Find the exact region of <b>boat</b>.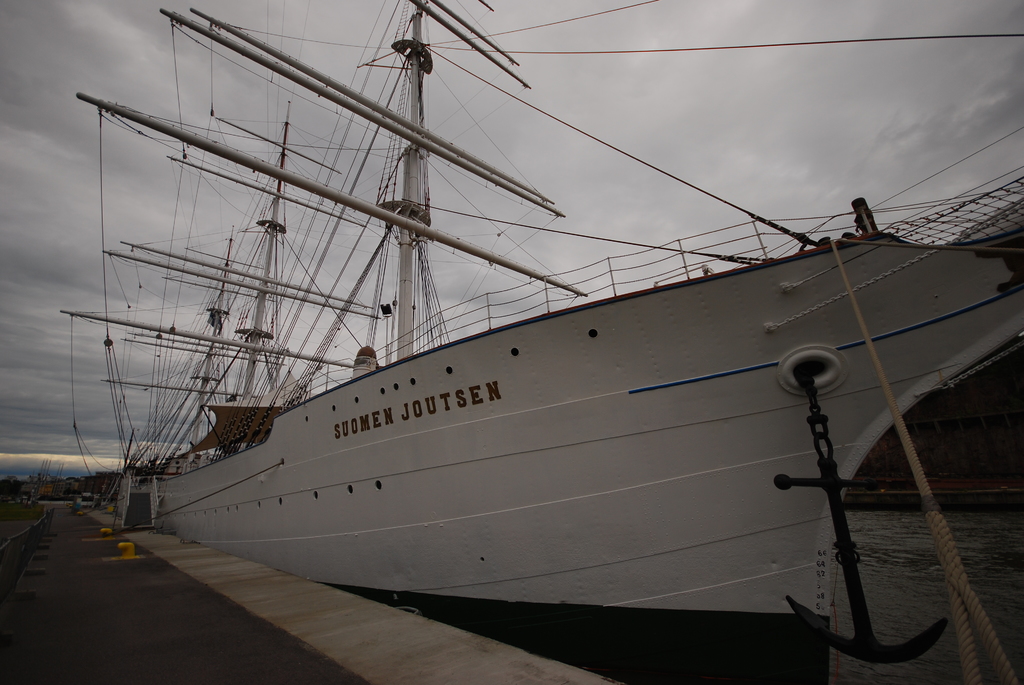
Exact region: rect(70, 56, 1023, 638).
